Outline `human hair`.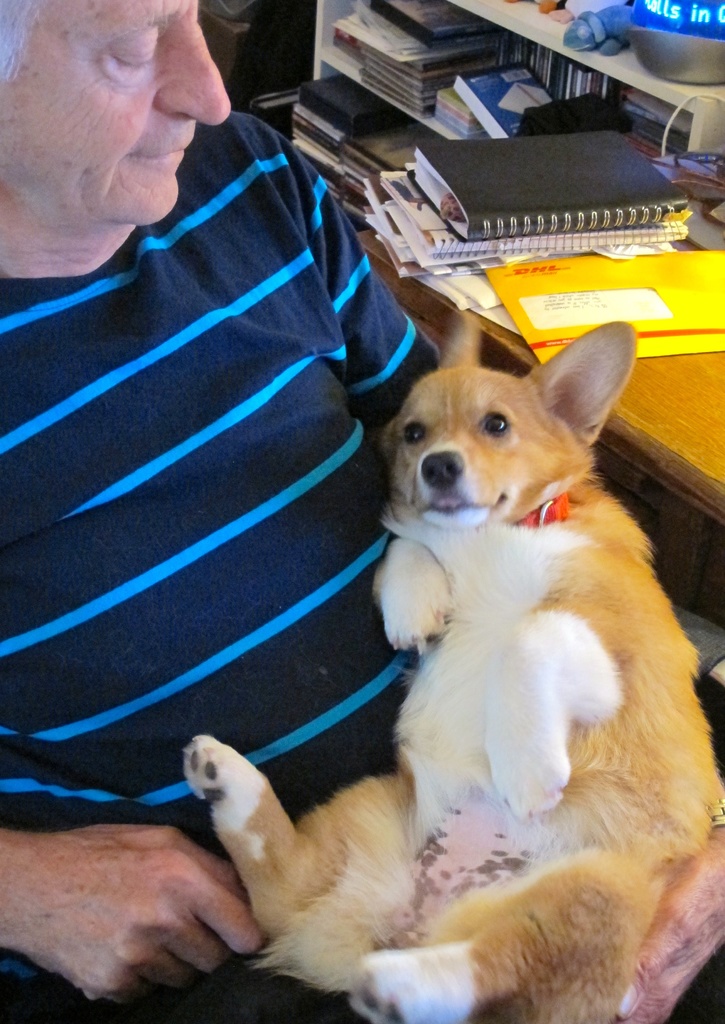
Outline: region(0, 0, 35, 90).
